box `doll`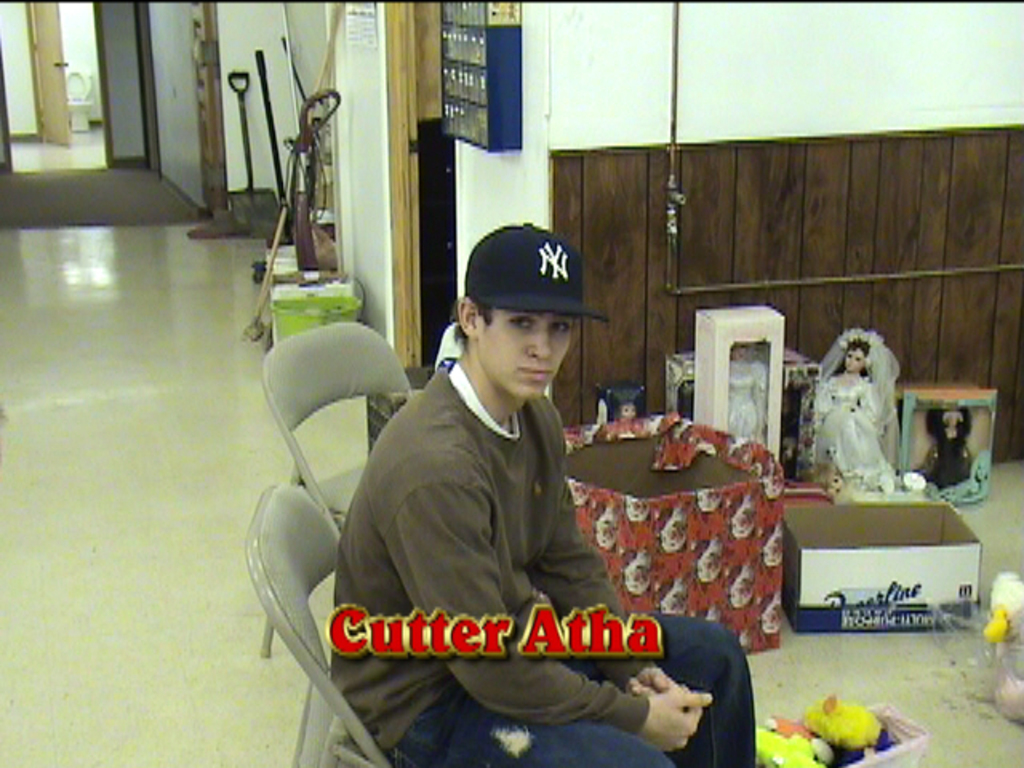
locate(723, 336, 762, 448)
